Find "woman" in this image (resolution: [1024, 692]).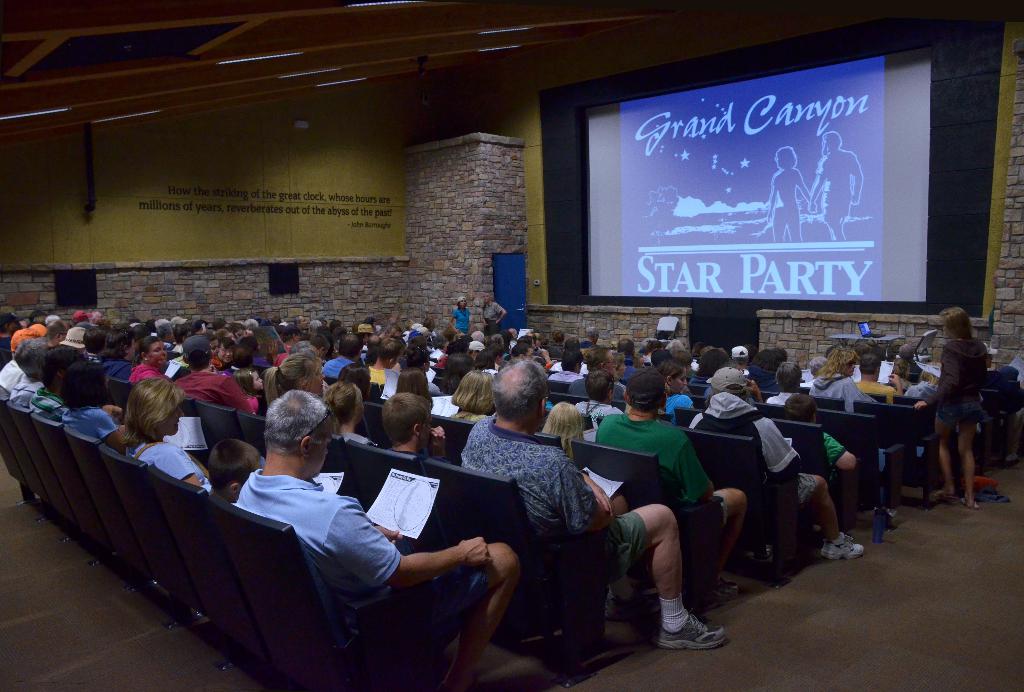
crop(904, 361, 941, 399).
